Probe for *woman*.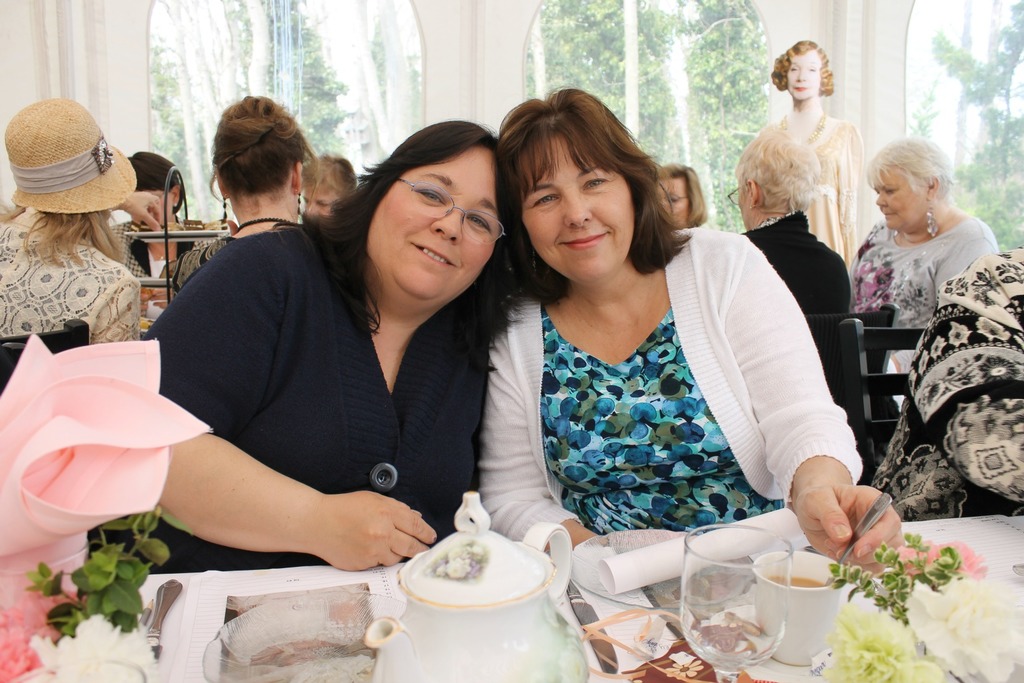
Probe result: (left=160, top=92, right=319, bottom=295).
